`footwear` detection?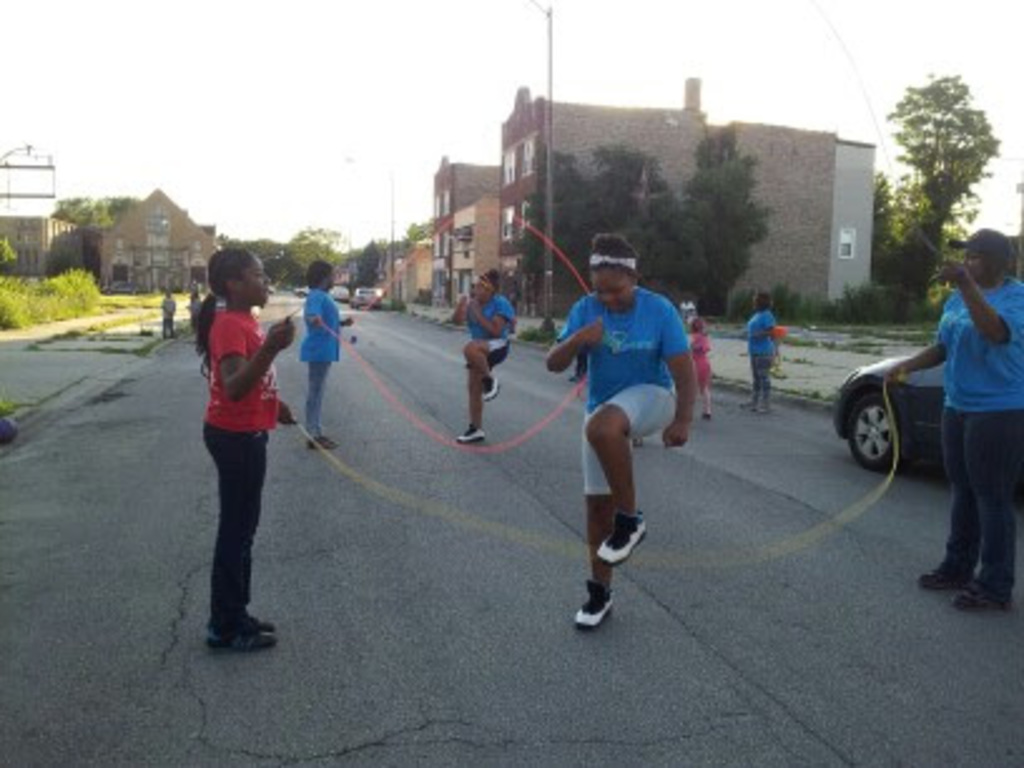
x1=211 y1=615 x2=281 y2=655
